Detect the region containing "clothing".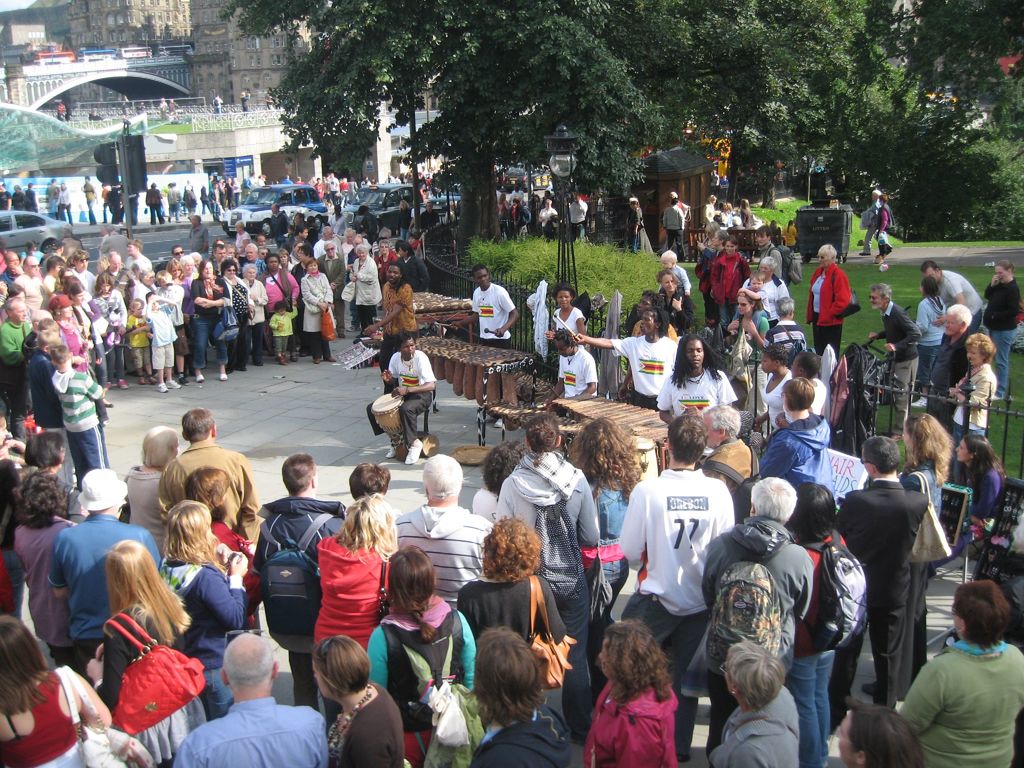
<box>231,182,242,207</box>.
